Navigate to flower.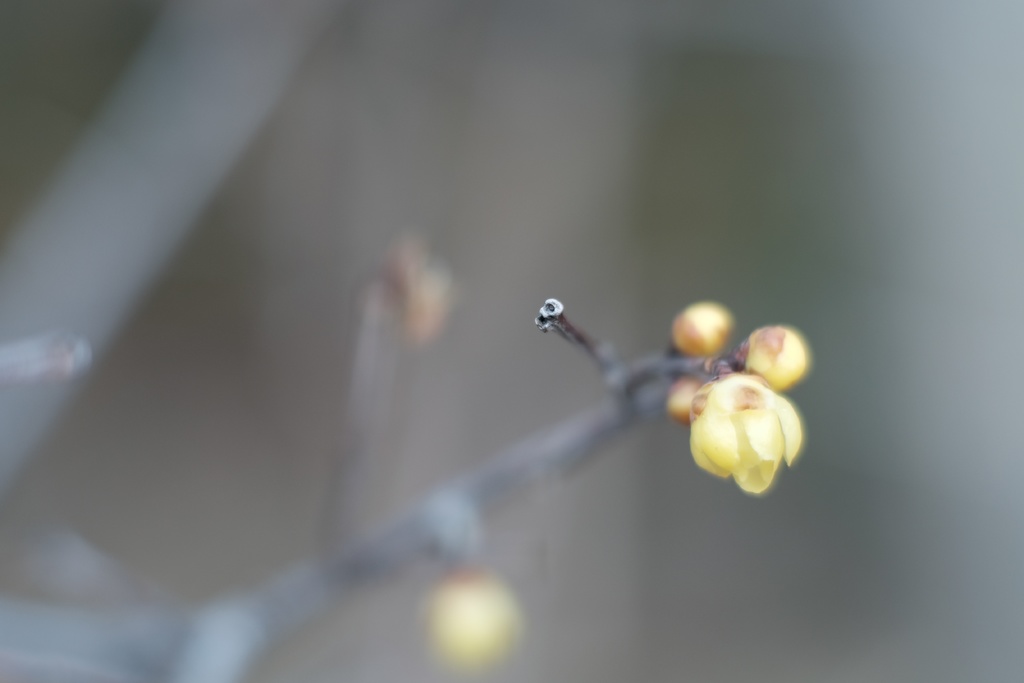
Navigation target: box(733, 323, 804, 393).
